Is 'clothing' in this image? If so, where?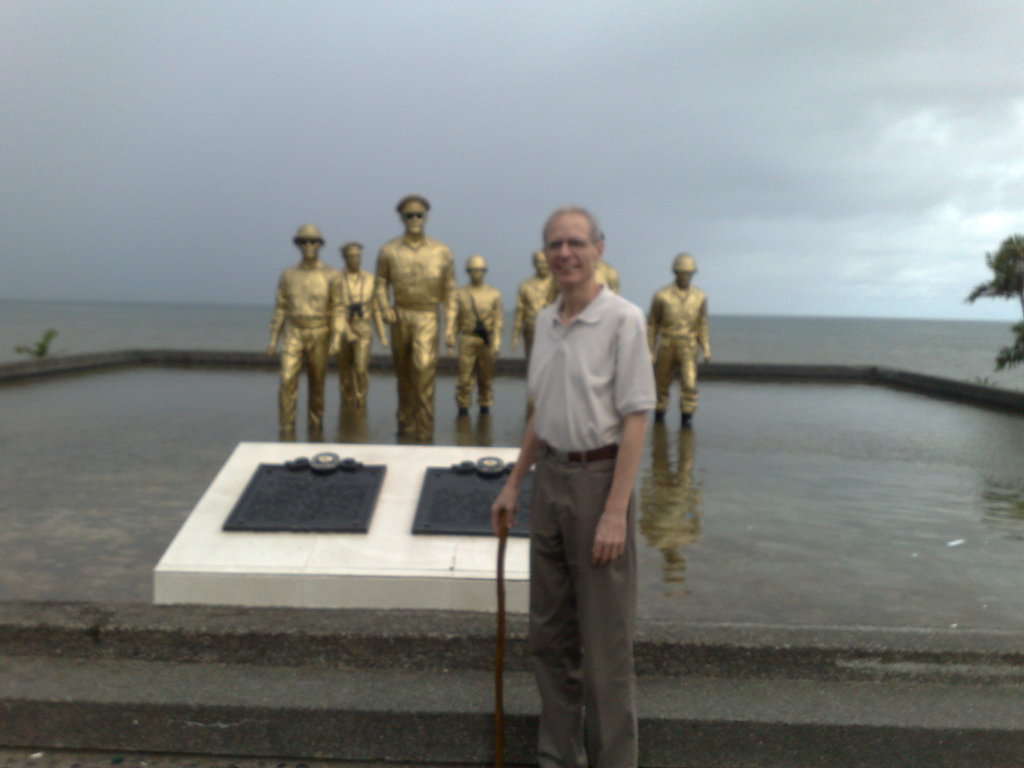
Yes, at bbox=(455, 276, 501, 428).
